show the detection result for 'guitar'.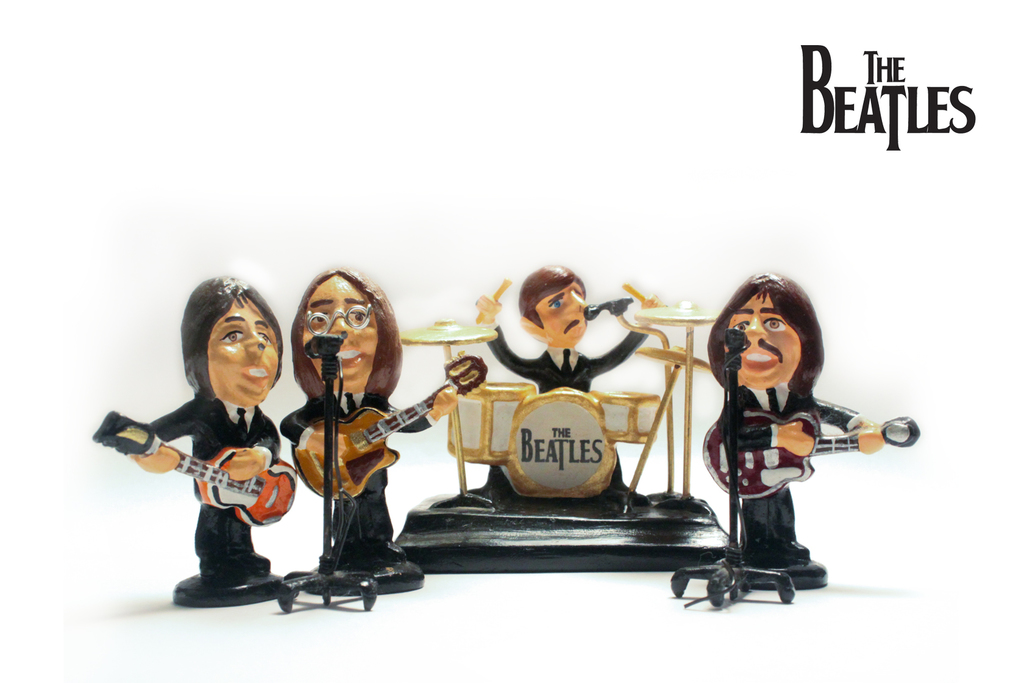
92, 410, 299, 527.
